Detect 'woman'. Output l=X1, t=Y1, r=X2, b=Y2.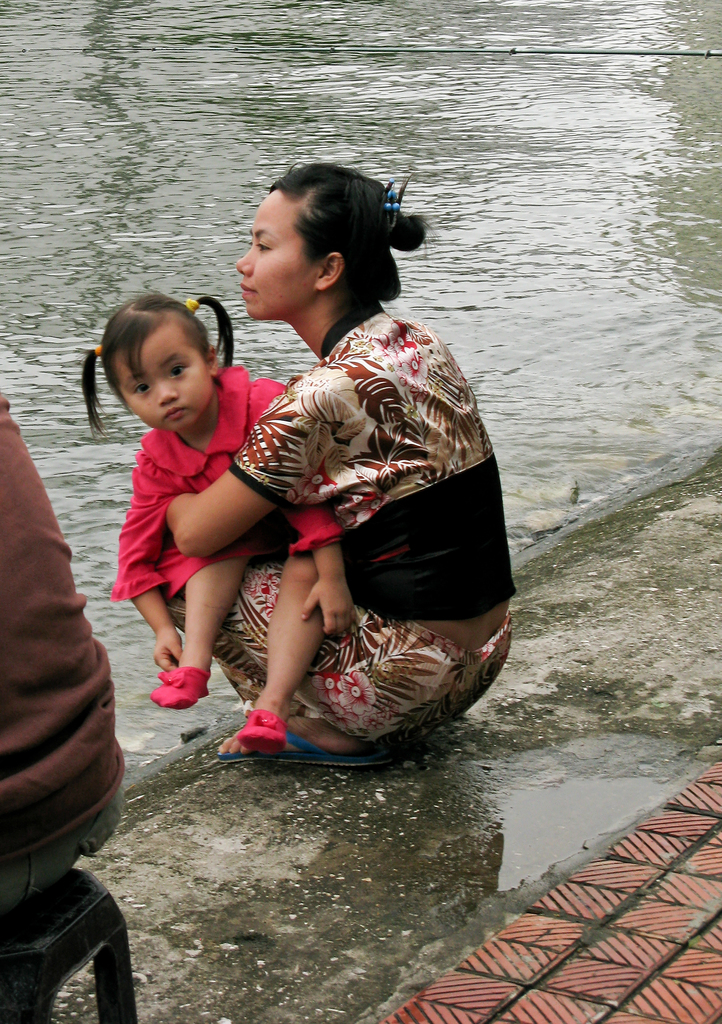
l=159, t=159, r=492, b=789.
